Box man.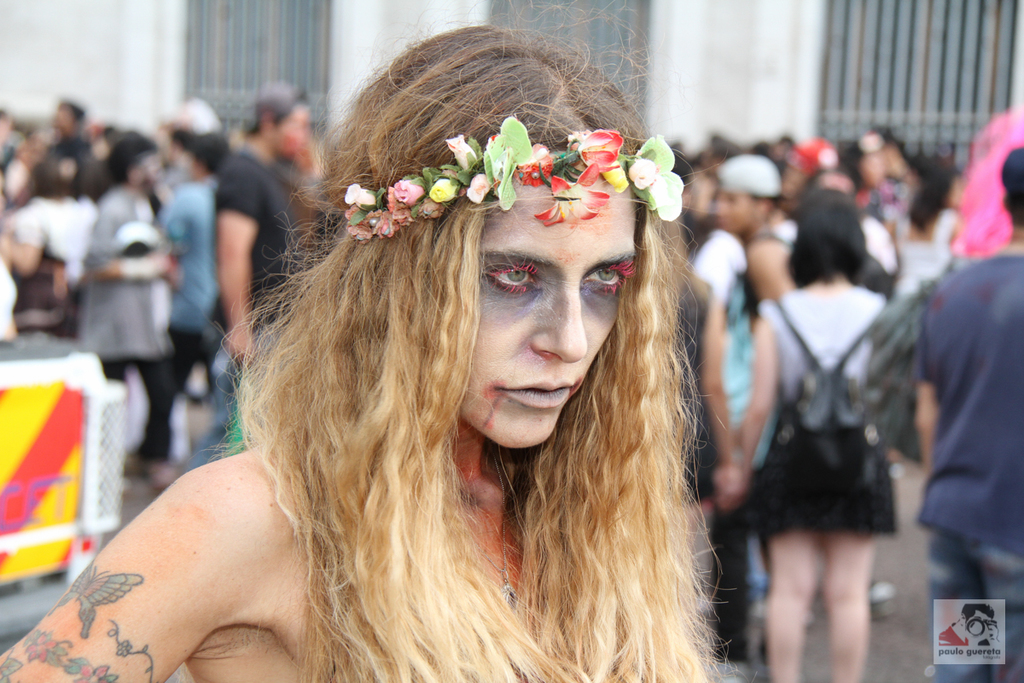
Rect(708, 149, 794, 307).
